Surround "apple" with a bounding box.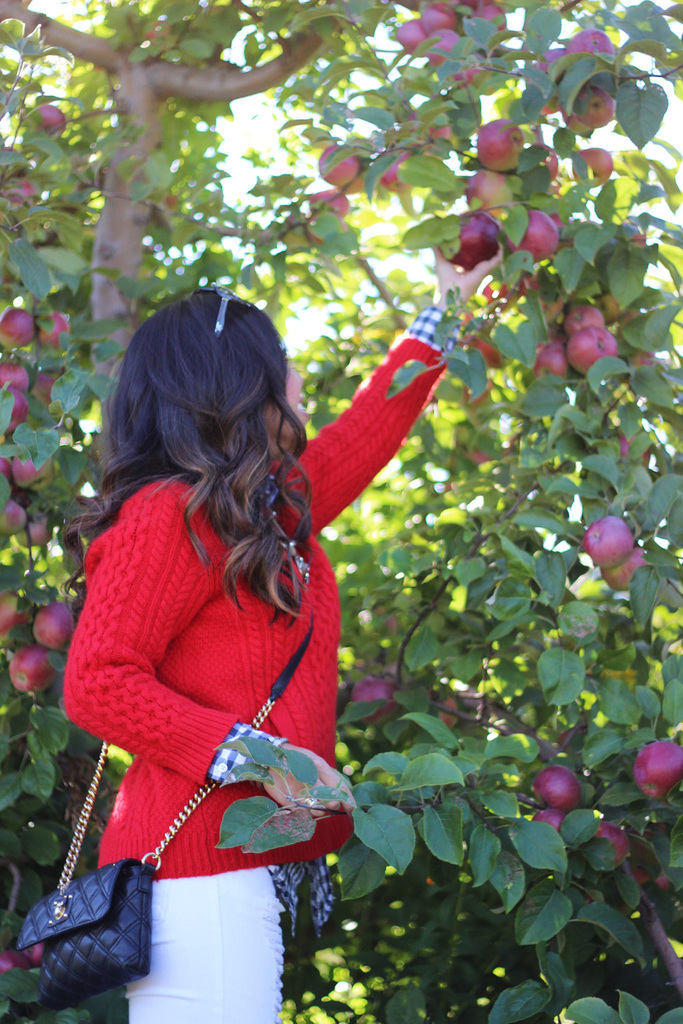
[0, 180, 38, 203].
